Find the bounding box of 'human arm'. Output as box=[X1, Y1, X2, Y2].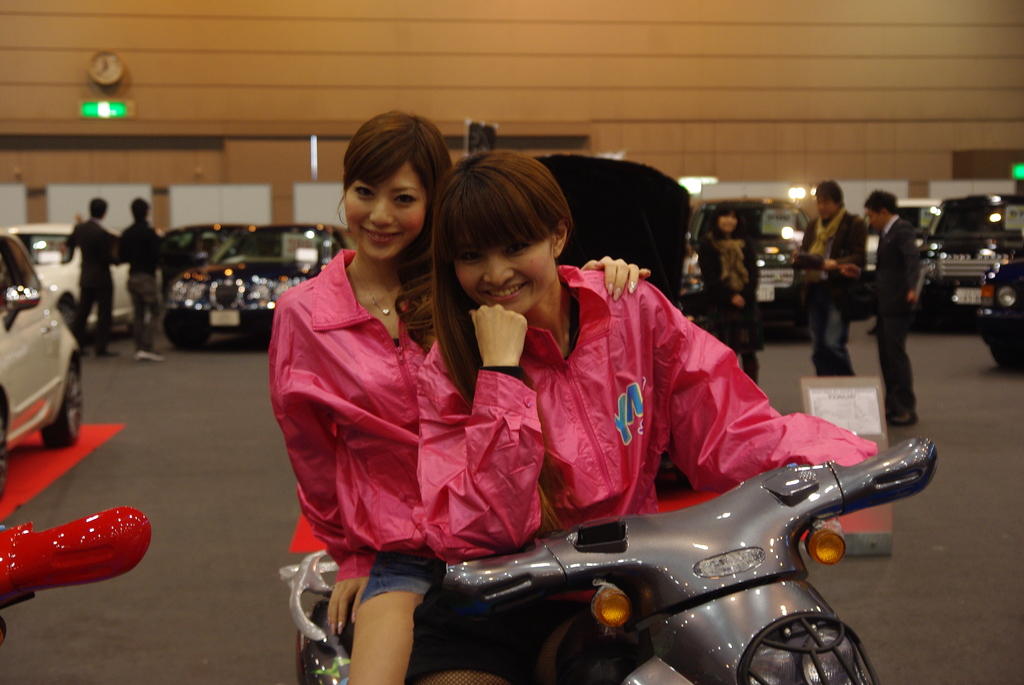
box=[785, 216, 847, 274].
